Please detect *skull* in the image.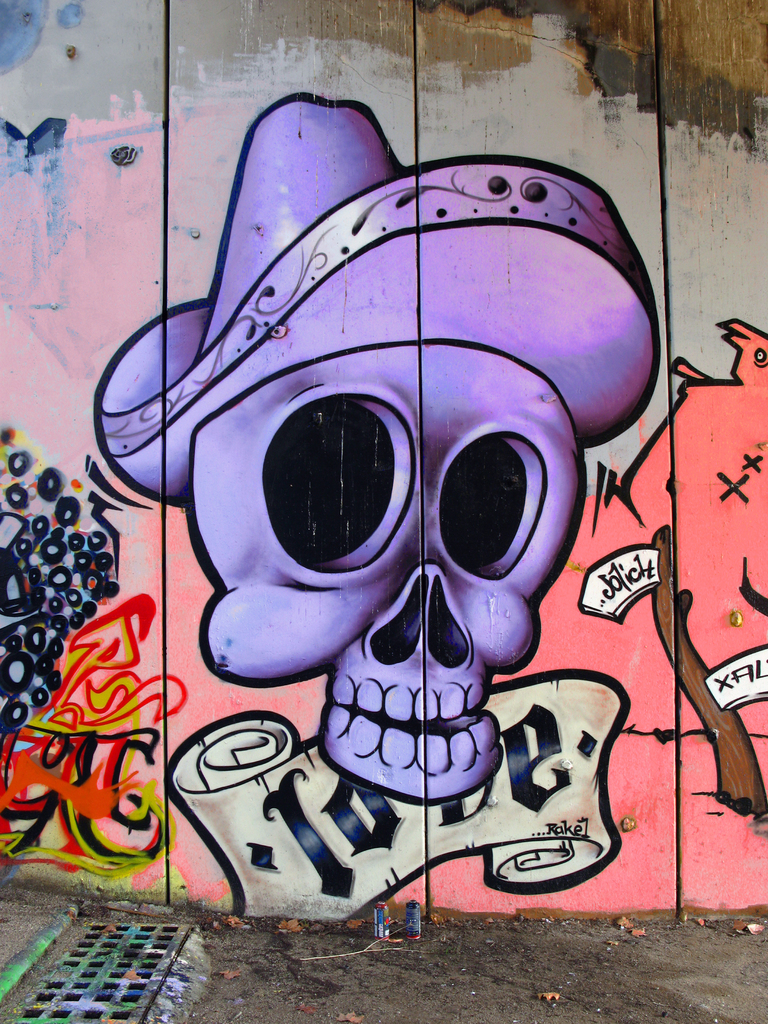
x1=160 y1=118 x2=619 y2=826.
